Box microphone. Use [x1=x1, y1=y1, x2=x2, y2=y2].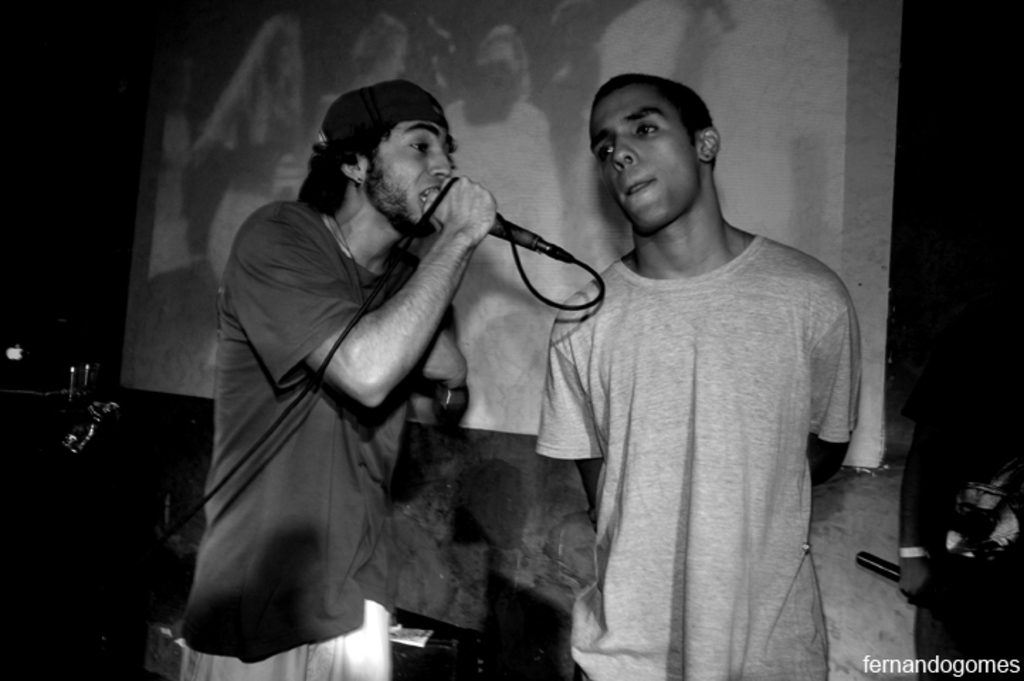
[x1=488, y1=210, x2=573, y2=265].
